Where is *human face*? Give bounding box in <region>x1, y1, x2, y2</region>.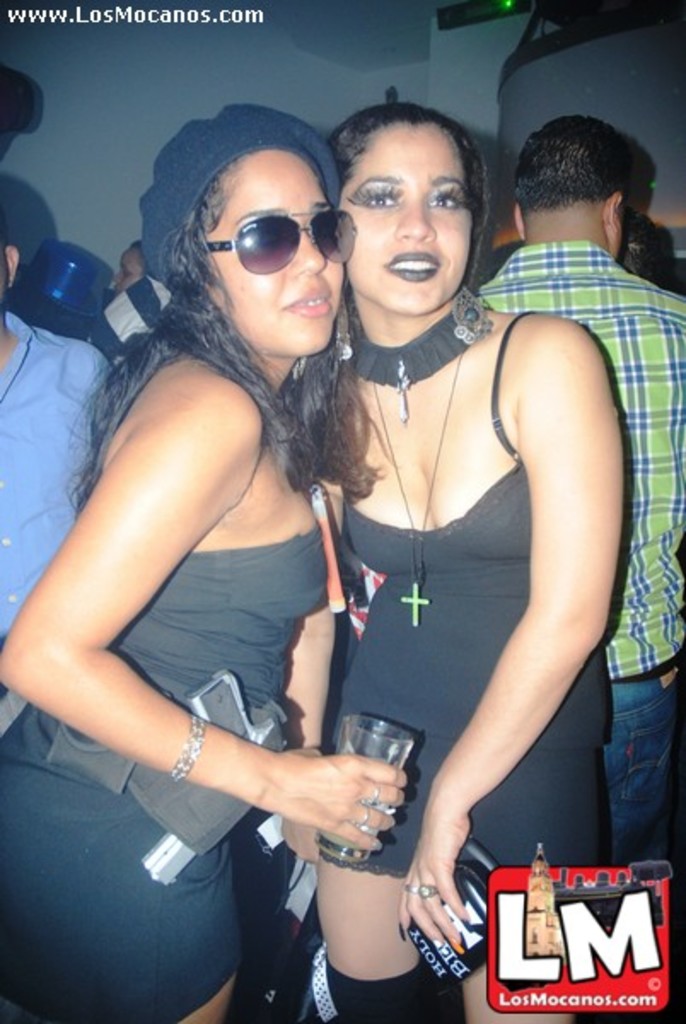
<region>206, 152, 357, 353</region>.
